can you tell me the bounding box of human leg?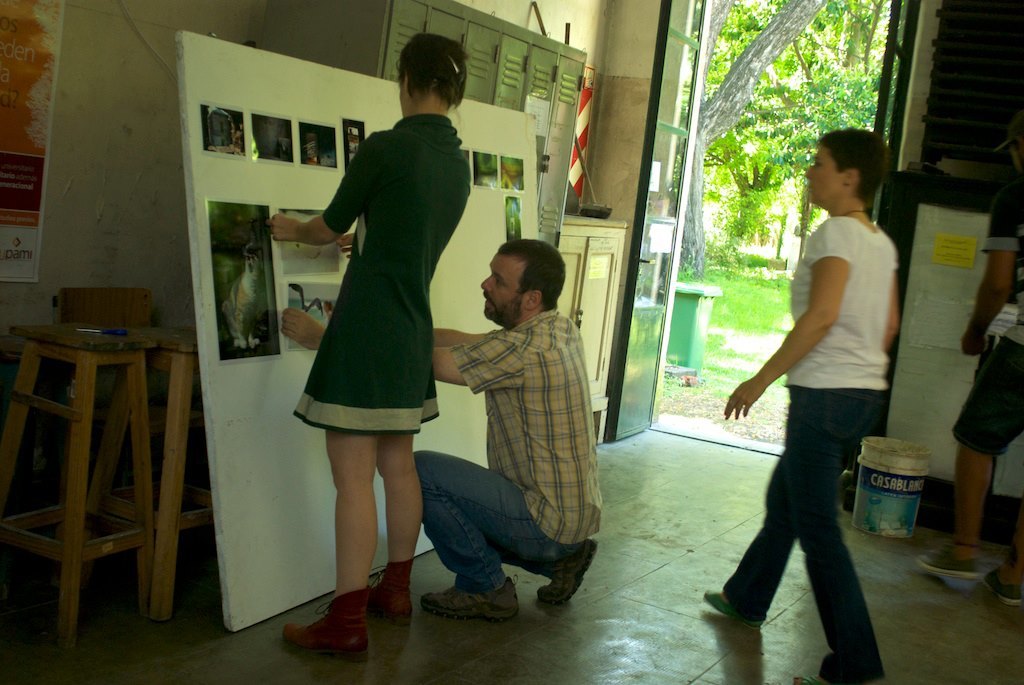
<region>700, 387, 881, 631</region>.
